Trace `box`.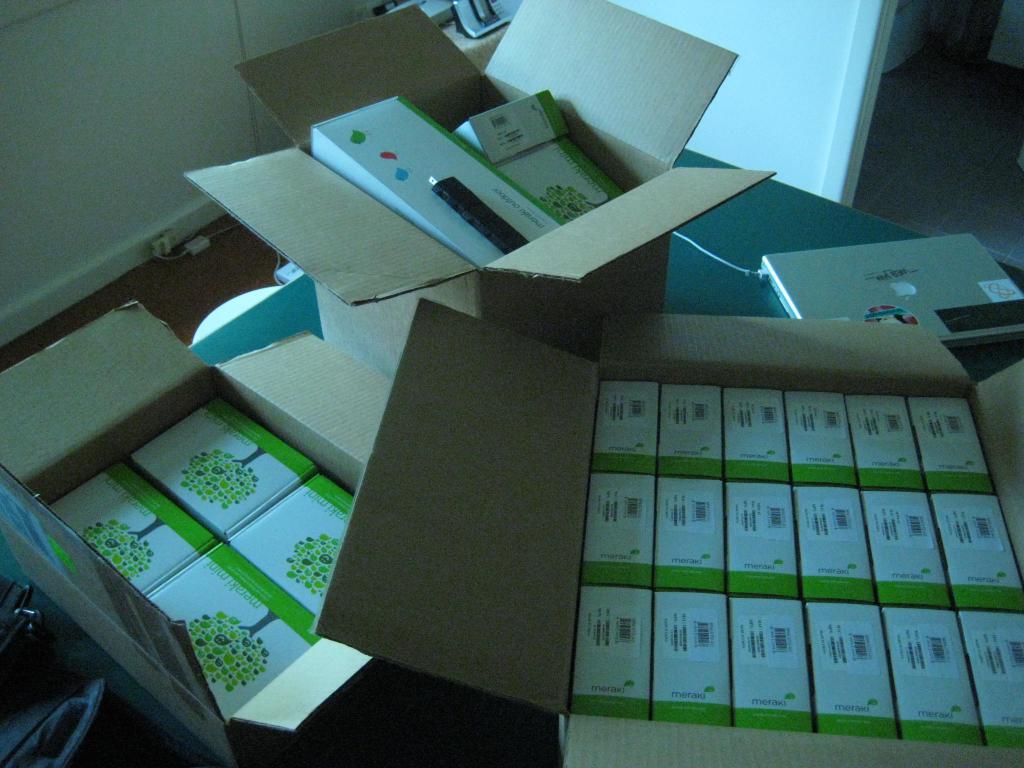
Traced to [left=51, top=464, right=212, bottom=595].
